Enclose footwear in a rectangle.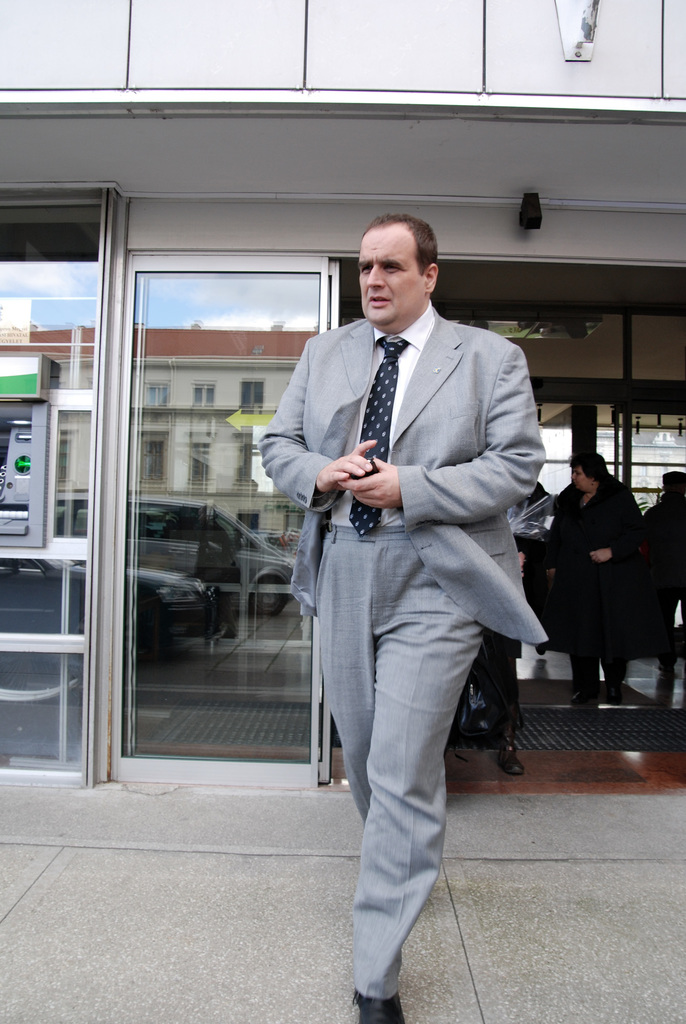
571/692/602/710.
